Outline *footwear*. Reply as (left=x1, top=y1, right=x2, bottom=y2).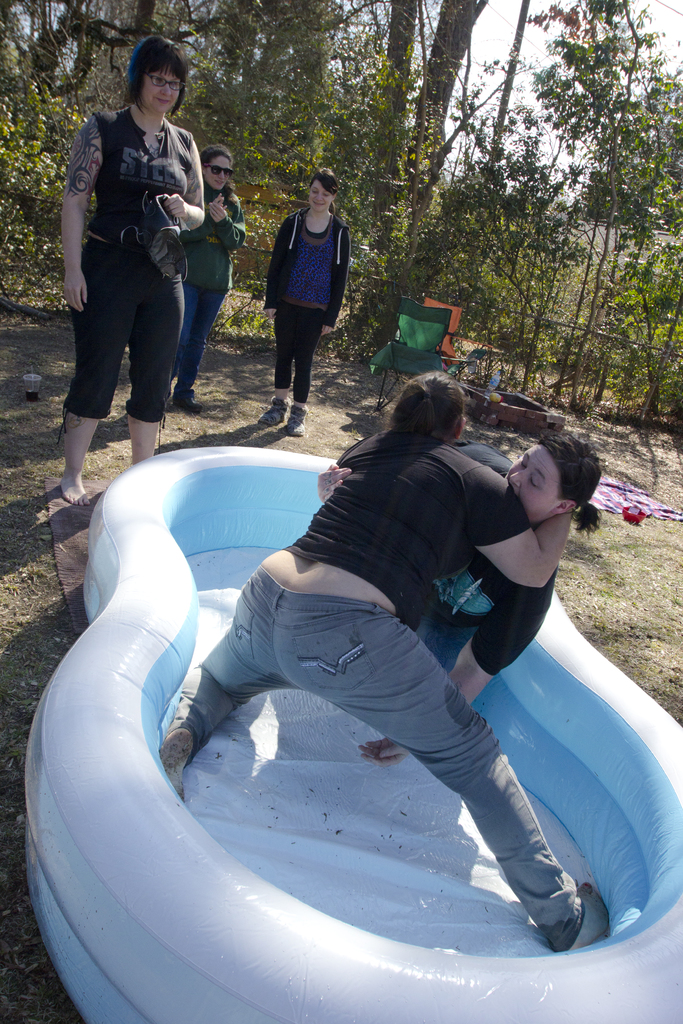
(left=281, top=410, right=307, bottom=436).
